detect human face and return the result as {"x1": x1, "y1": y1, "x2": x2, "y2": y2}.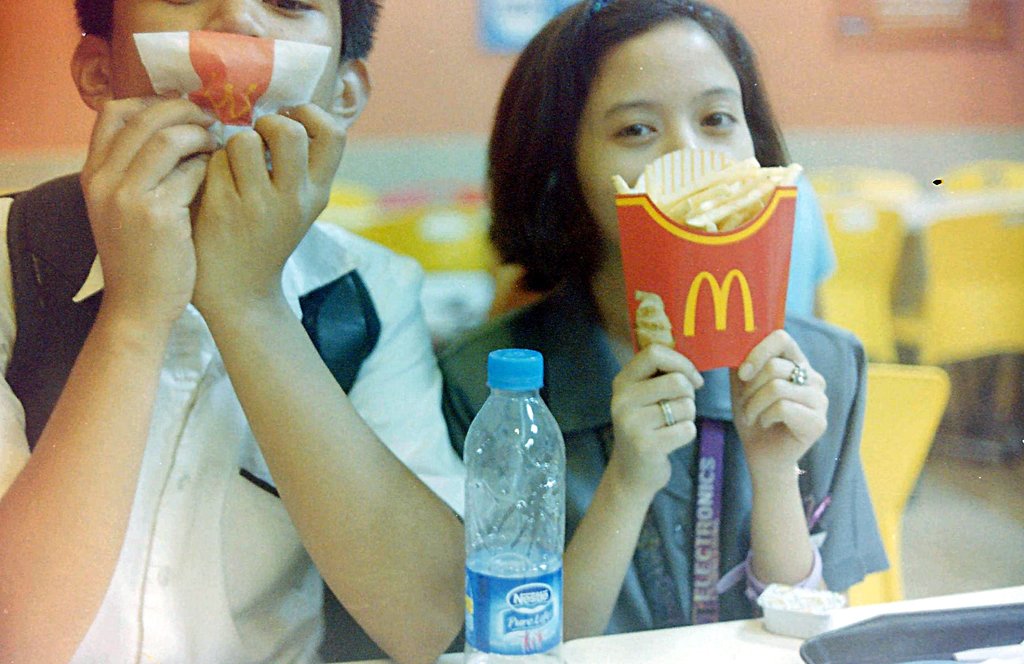
{"x1": 573, "y1": 11, "x2": 757, "y2": 250}.
